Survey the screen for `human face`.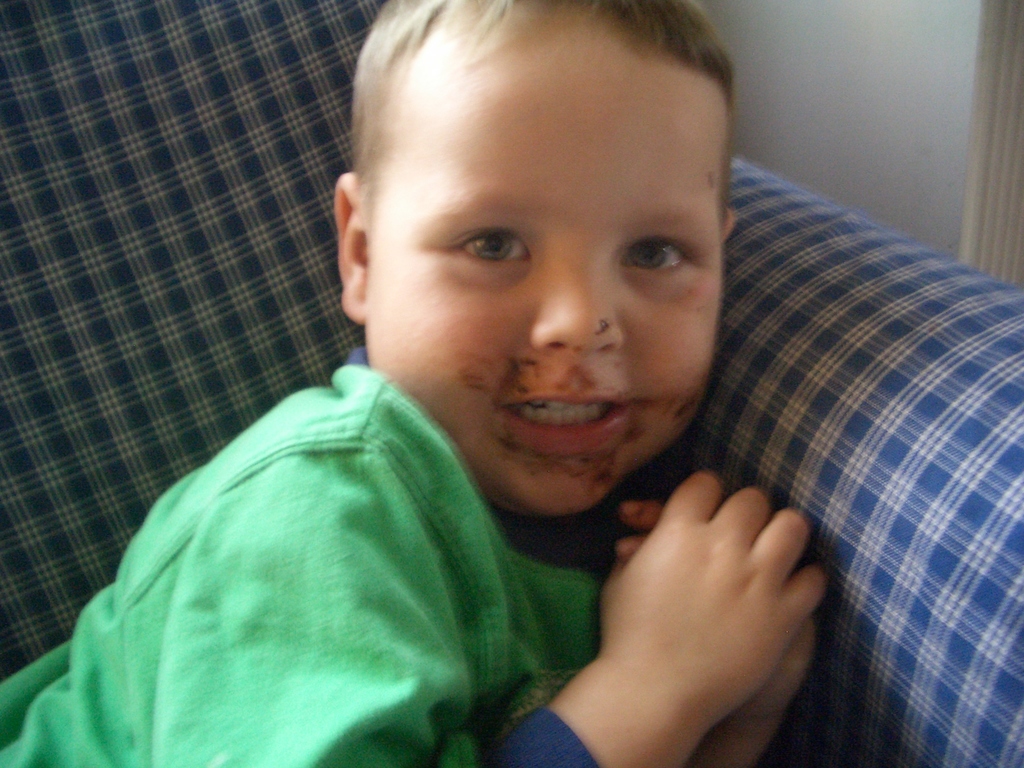
Survey found: x1=373, y1=93, x2=723, y2=512.
